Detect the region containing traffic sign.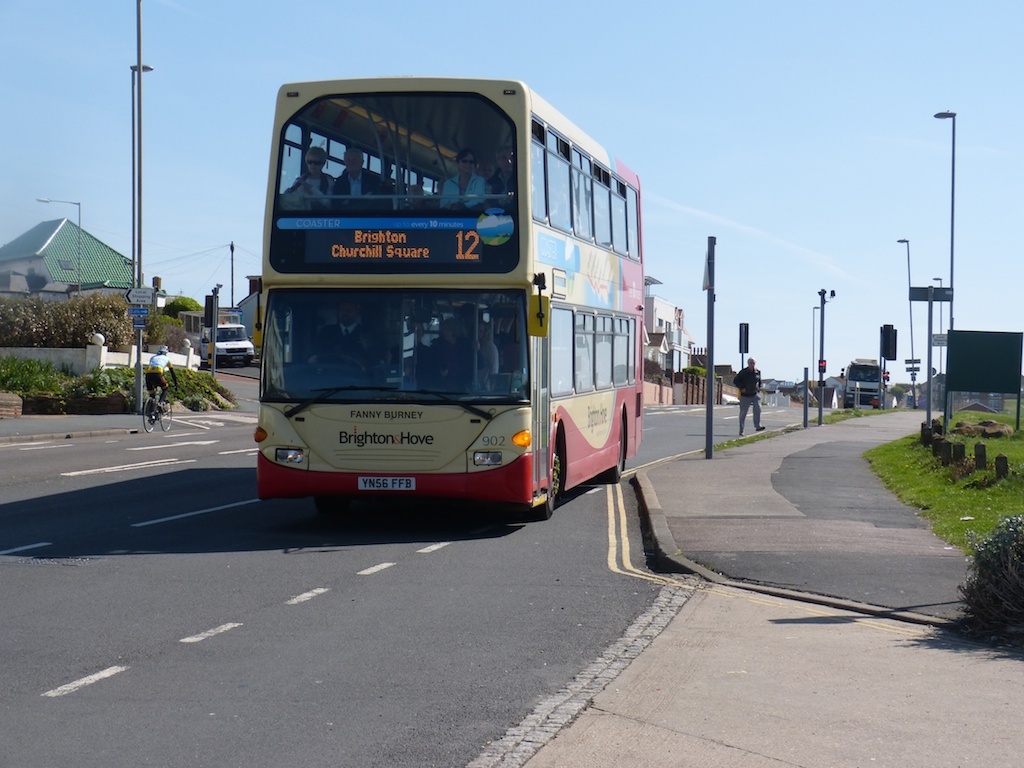
left=125, top=287, right=153, bottom=308.
